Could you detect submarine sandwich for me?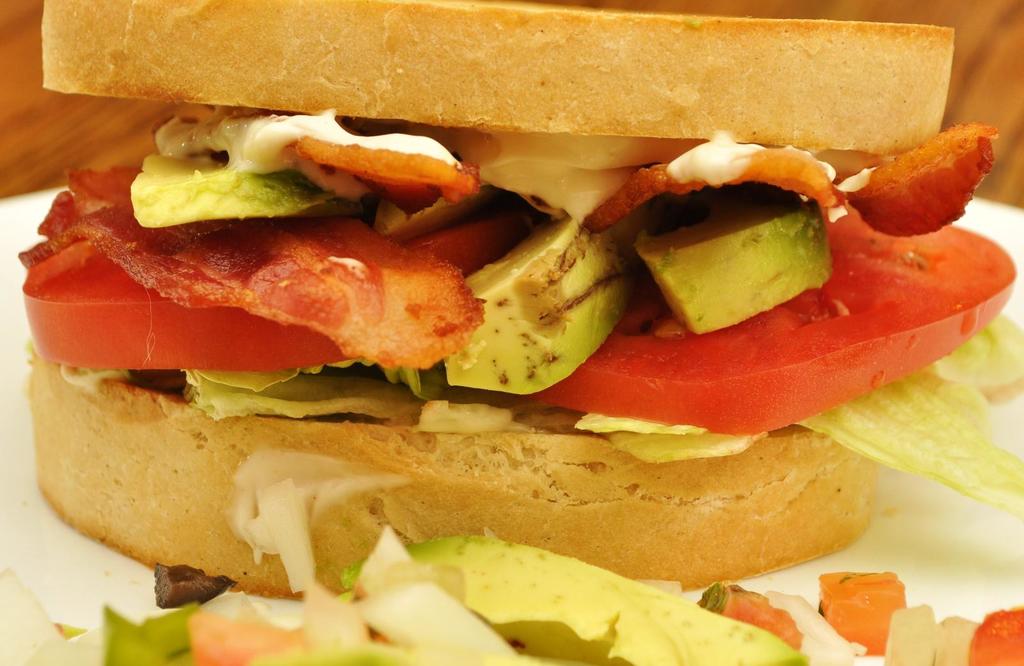
Detection result: Rect(15, 13, 945, 629).
